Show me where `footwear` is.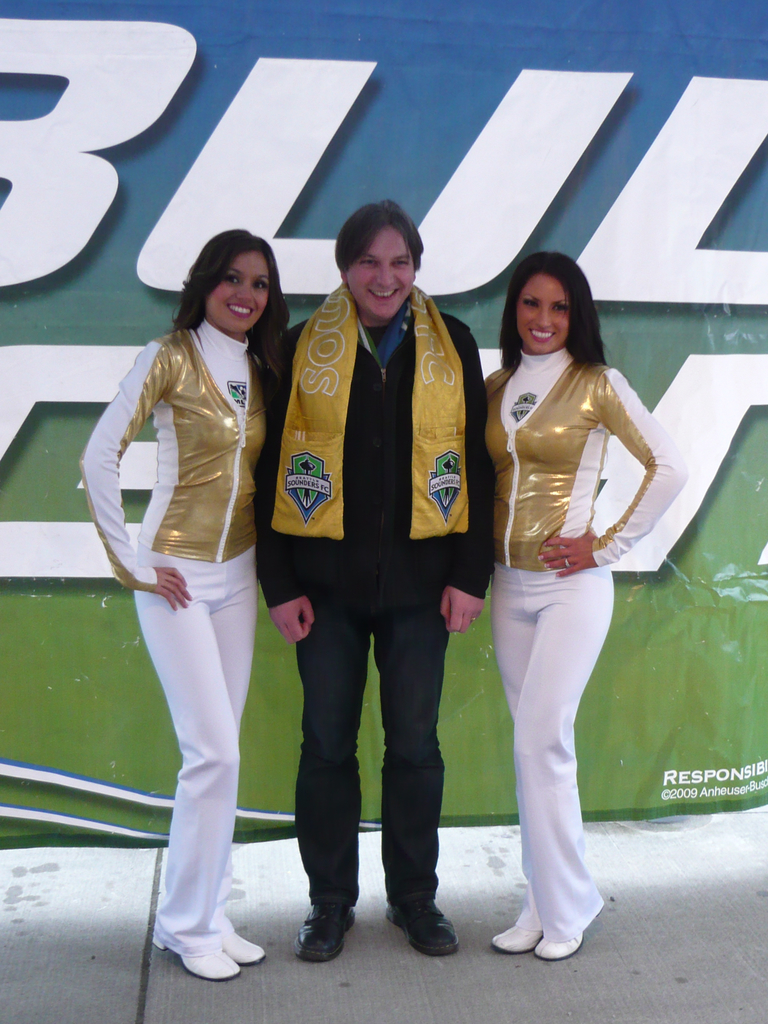
`footwear` is at bbox=(170, 920, 234, 982).
